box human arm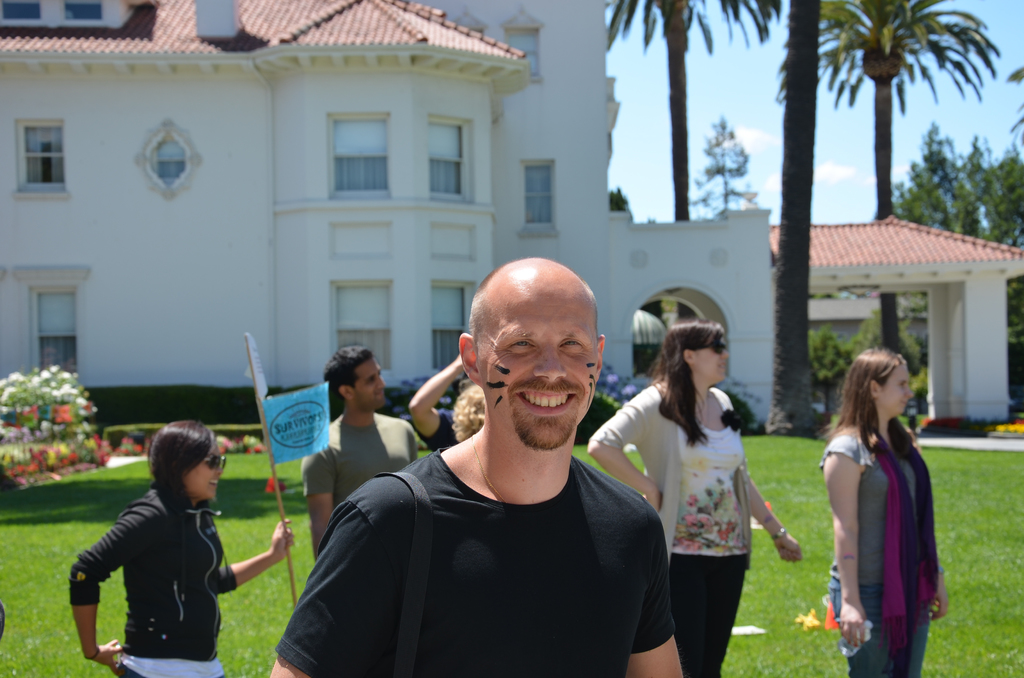
x1=745 y1=471 x2=808 y2=565
